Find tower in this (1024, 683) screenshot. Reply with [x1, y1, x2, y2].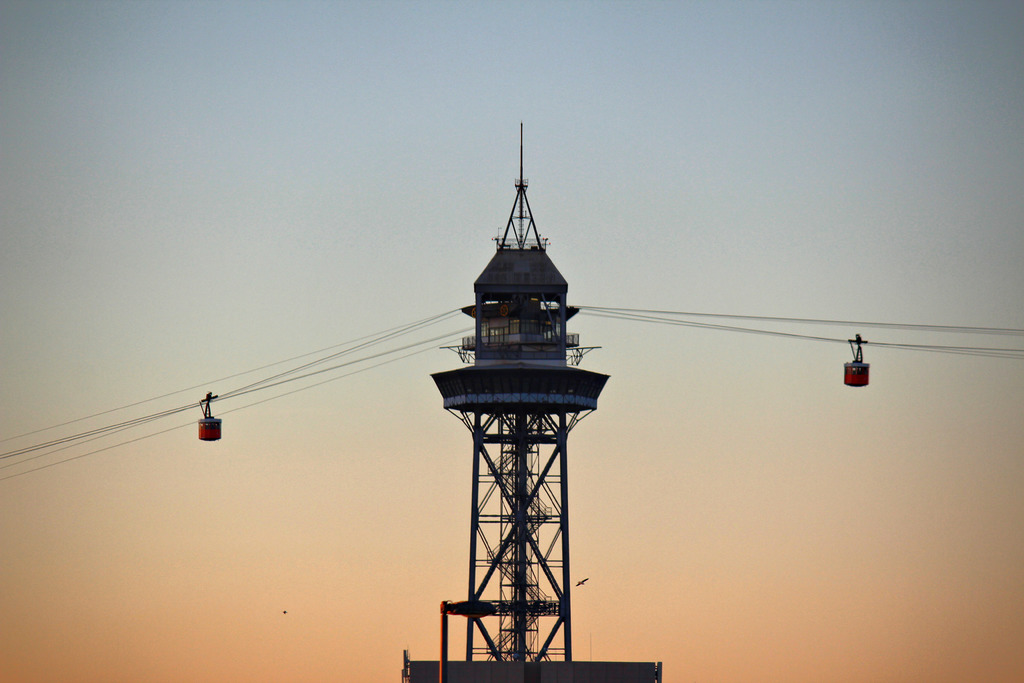
[426, 223, 595, 661].
